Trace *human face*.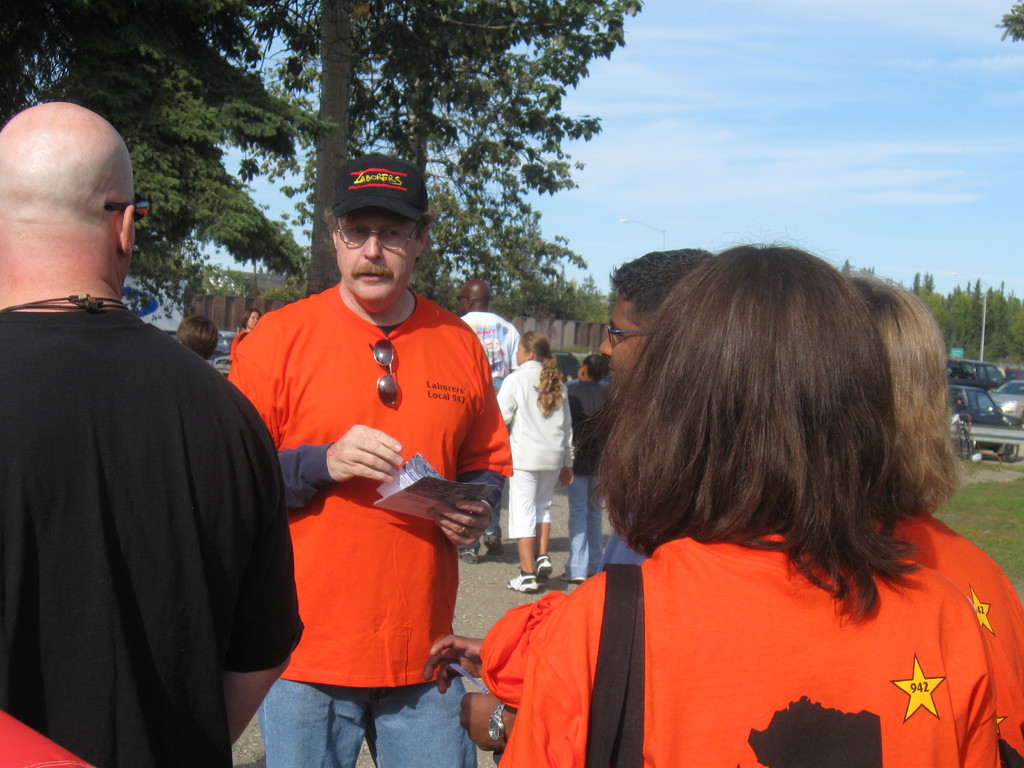
Traced to l=593, t=289, r=648, b=389.
